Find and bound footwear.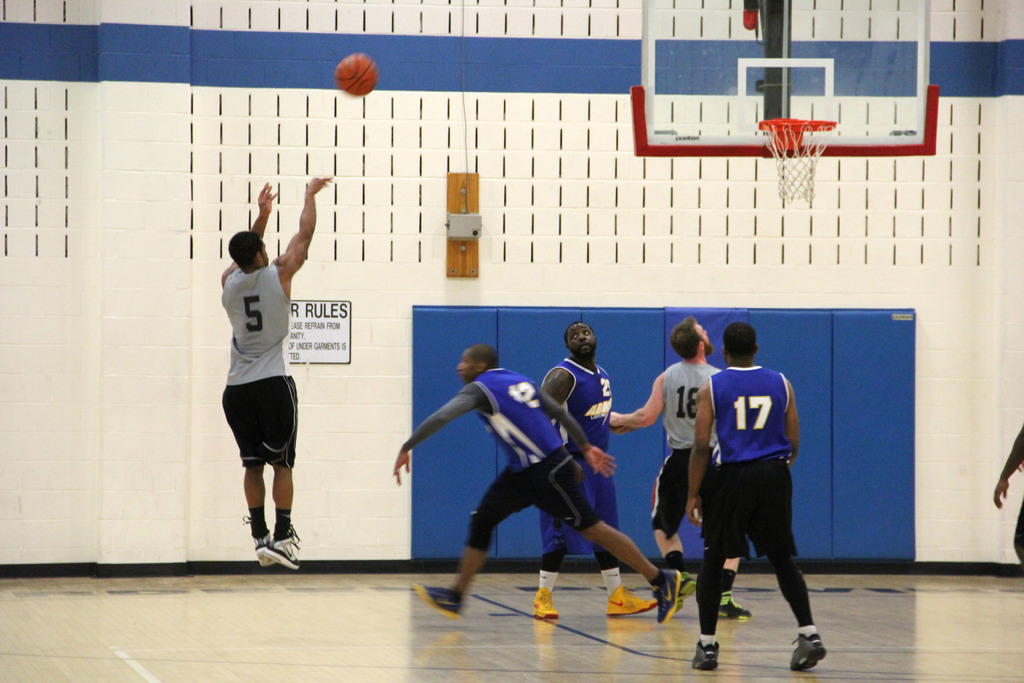
Bound: bbox=(653, 568, 684, 624).
